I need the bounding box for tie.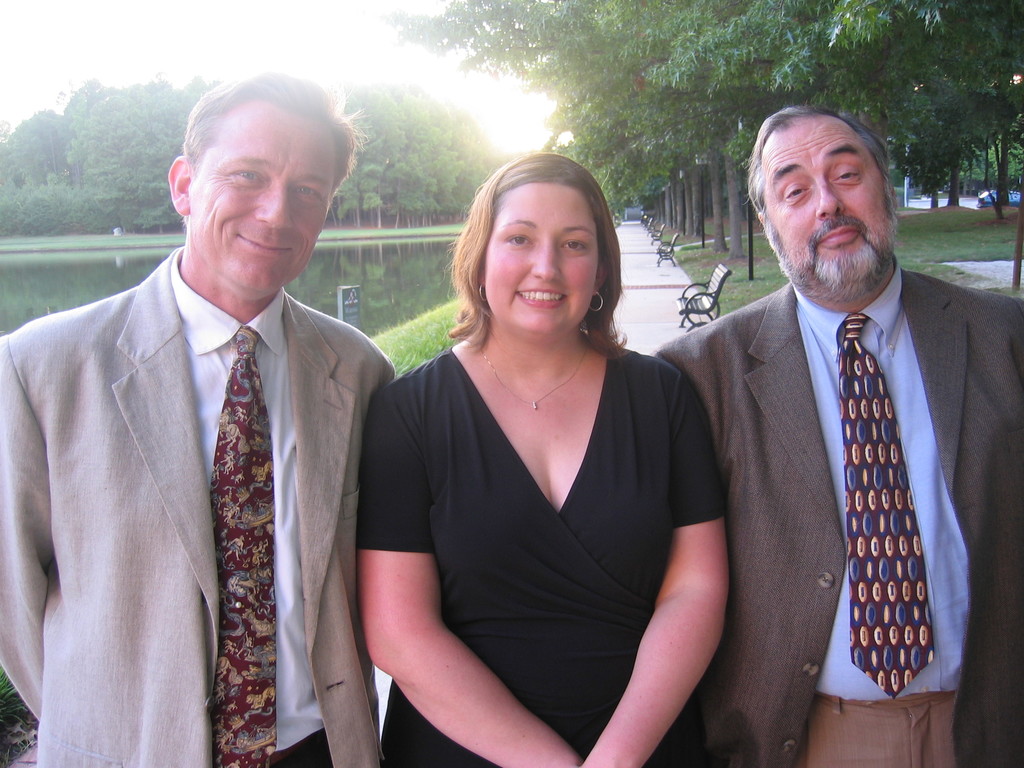
Here it is: bbox=(204, 327, 279, 767).
